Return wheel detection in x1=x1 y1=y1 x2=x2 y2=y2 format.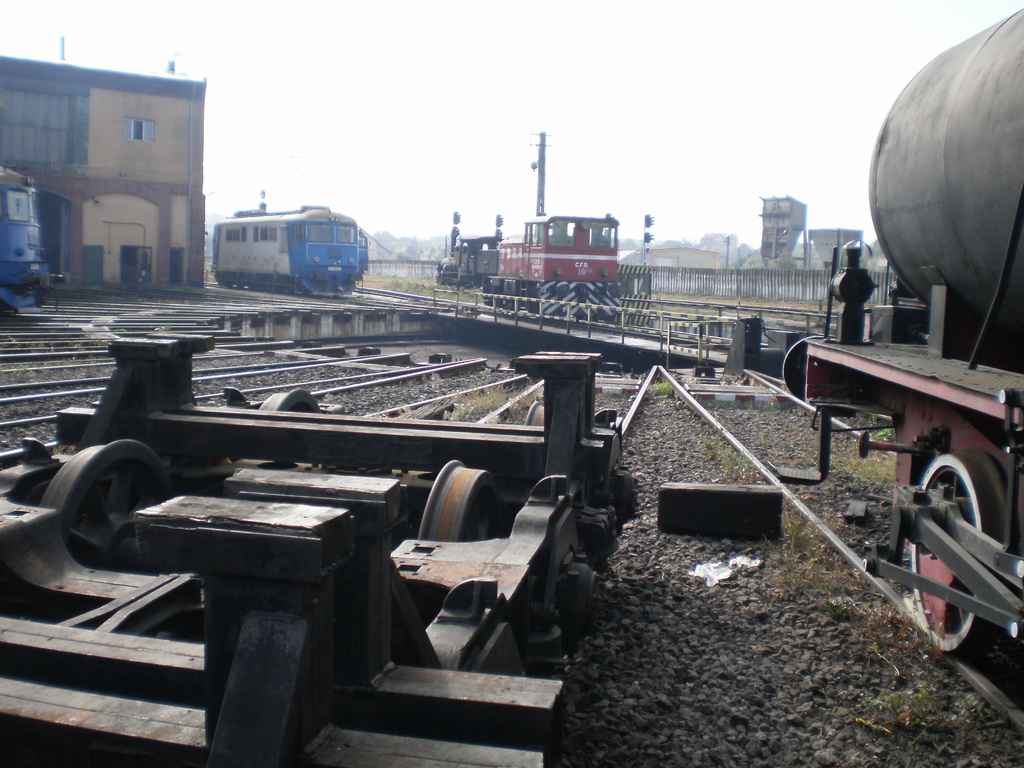
x1=524 y1=399 x2=545 y2=427.
